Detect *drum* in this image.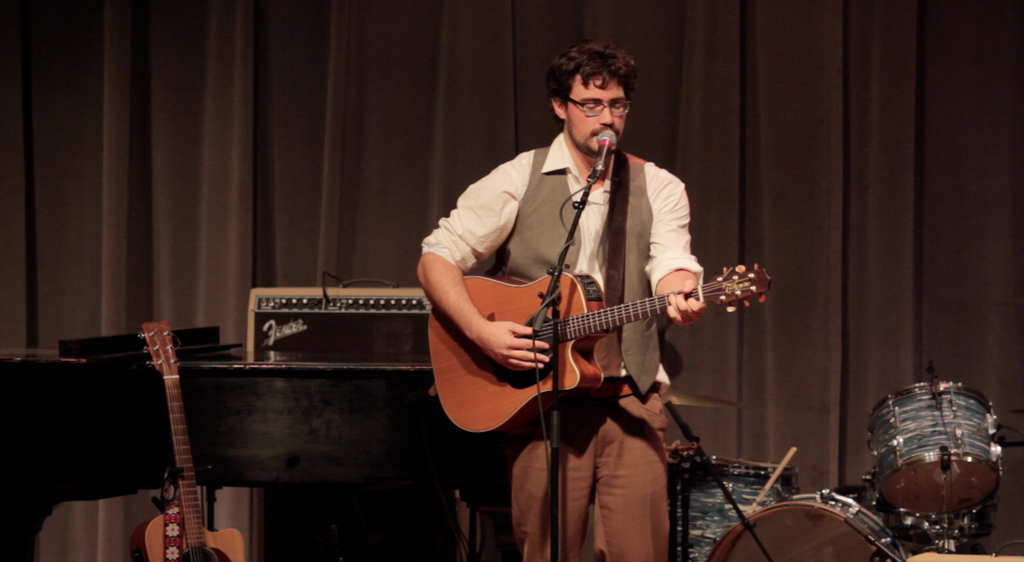
Detection: [x1=863, y1=367, x2=1012, y2=522].
